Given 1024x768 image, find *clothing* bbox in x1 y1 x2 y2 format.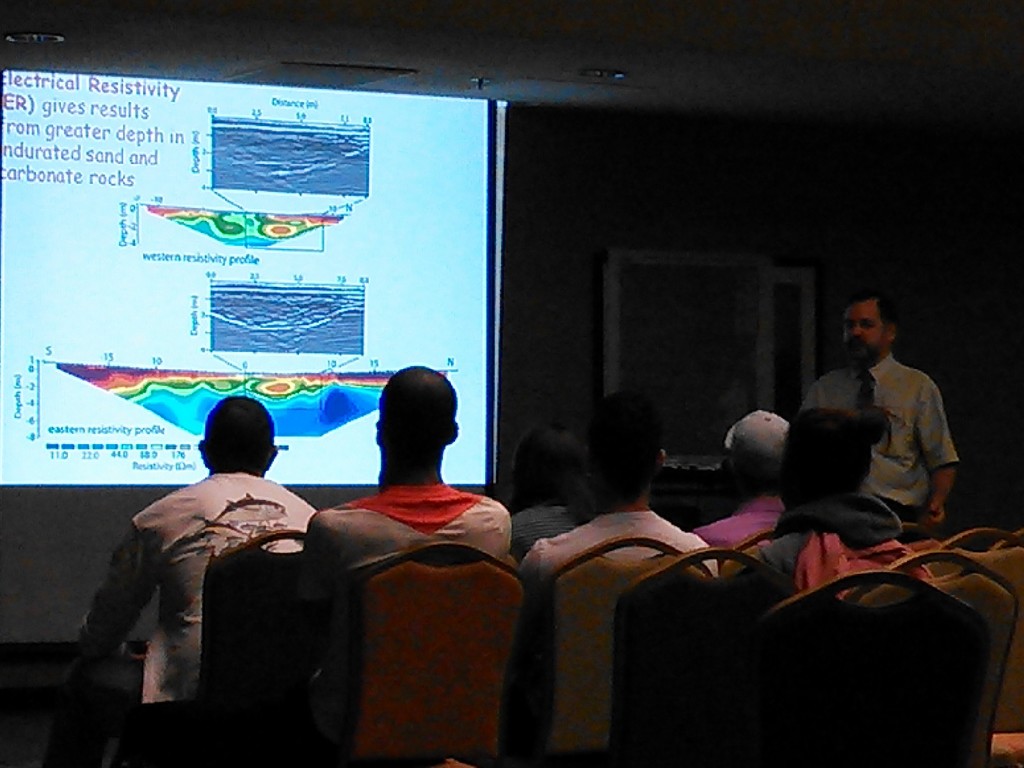
796 345 957 527.
